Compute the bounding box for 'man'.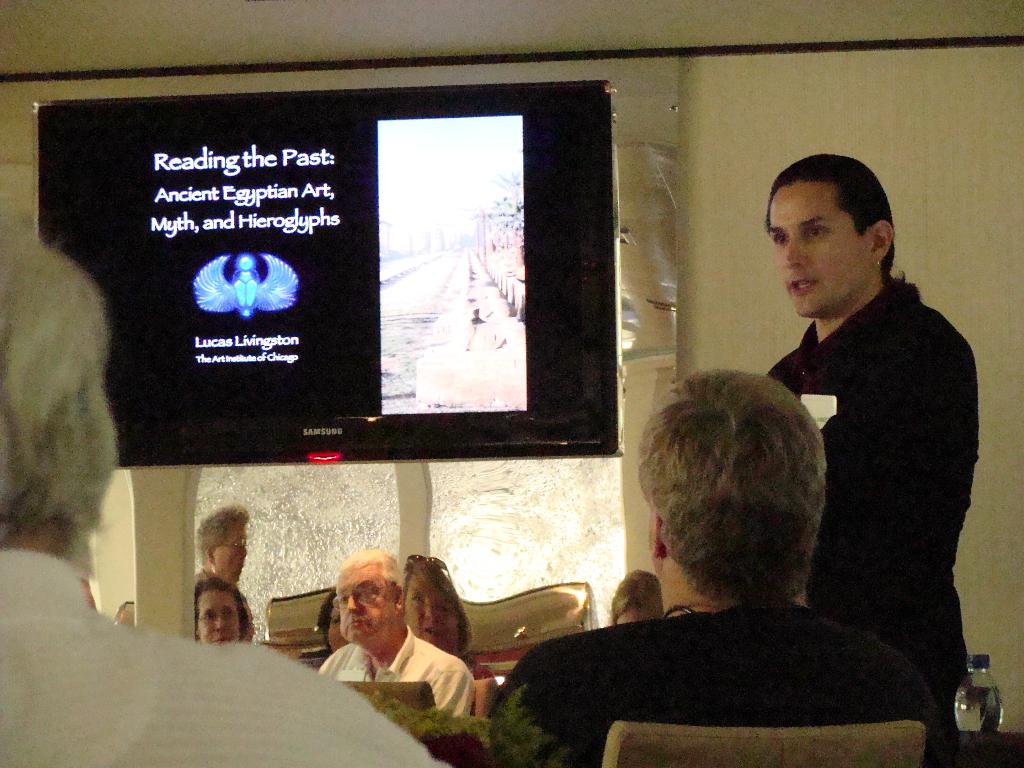
[758,155,980,767].
